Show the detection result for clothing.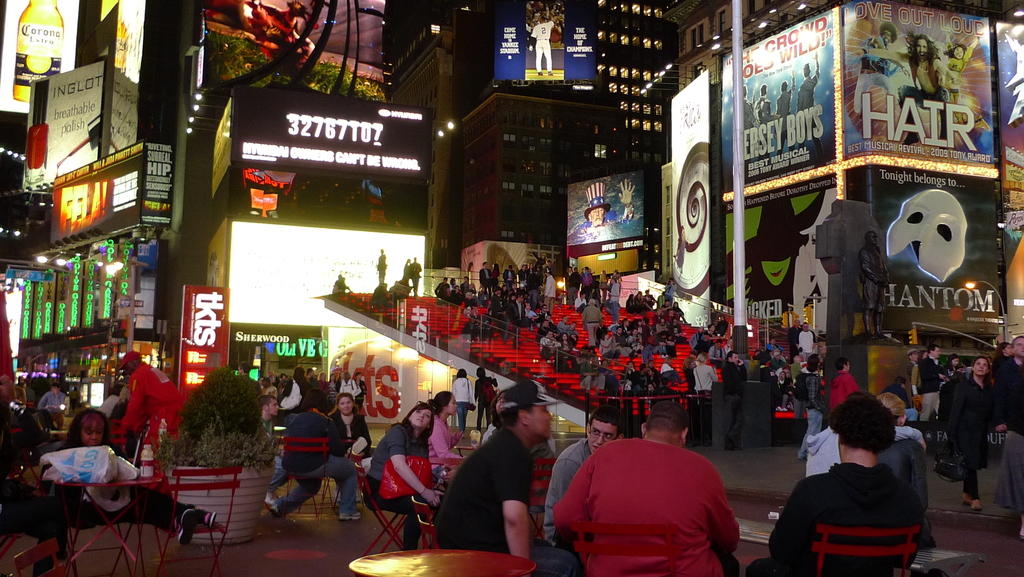
Rect(276, 408, 359, 517).
